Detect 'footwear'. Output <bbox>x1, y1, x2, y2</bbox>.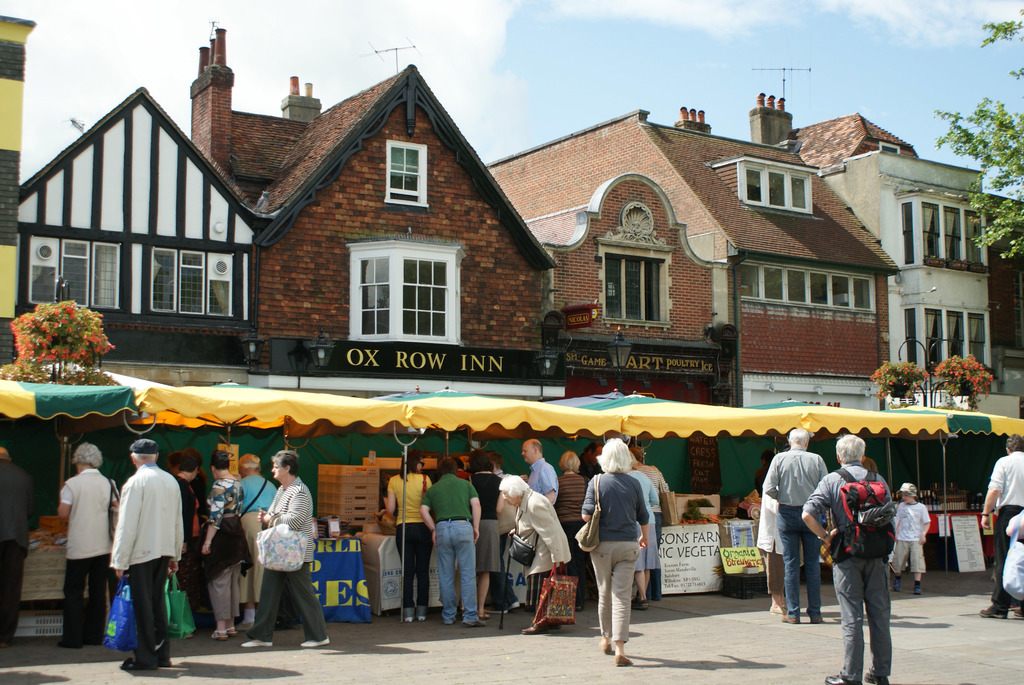
<bbox>980, 606, 1007, 620</bbox>.
